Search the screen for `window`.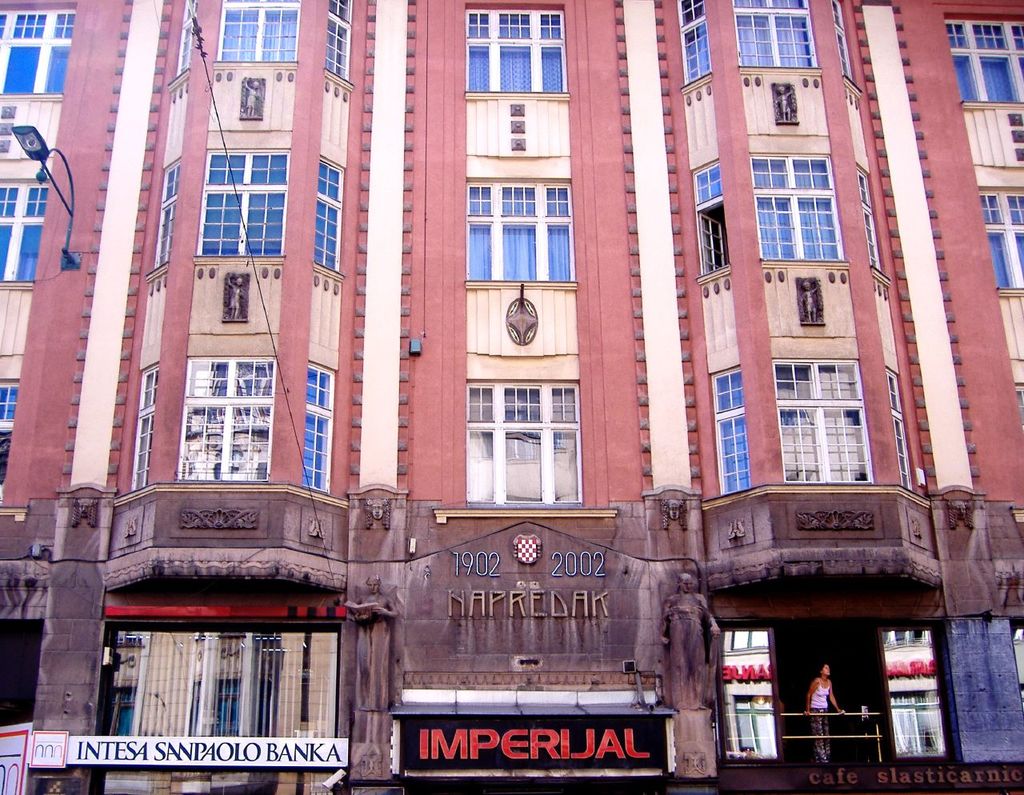
Found at <box>831,0,854,90</box>.
